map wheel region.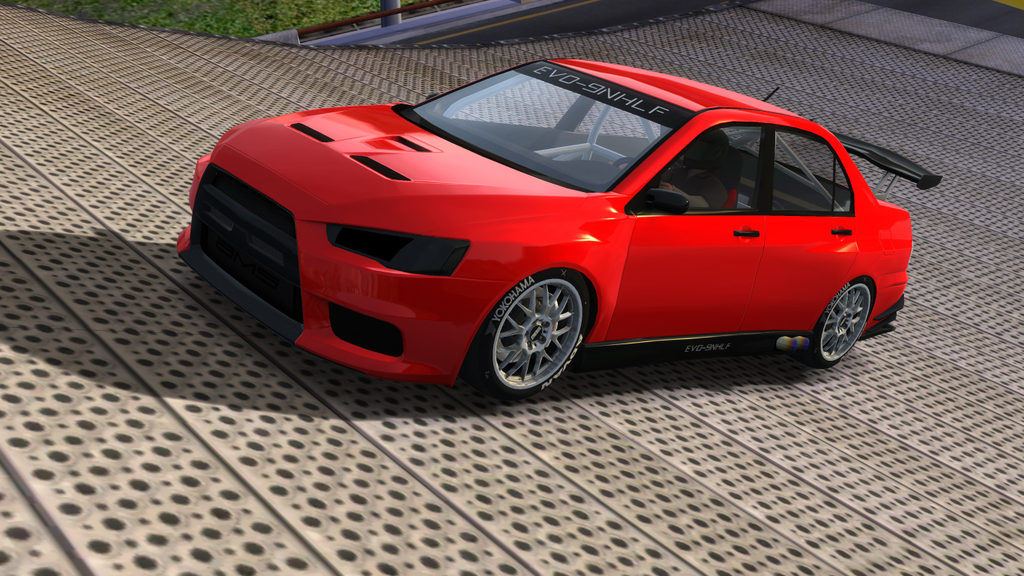
Mapped to left=482, top=261, right=583, bottom=386.
